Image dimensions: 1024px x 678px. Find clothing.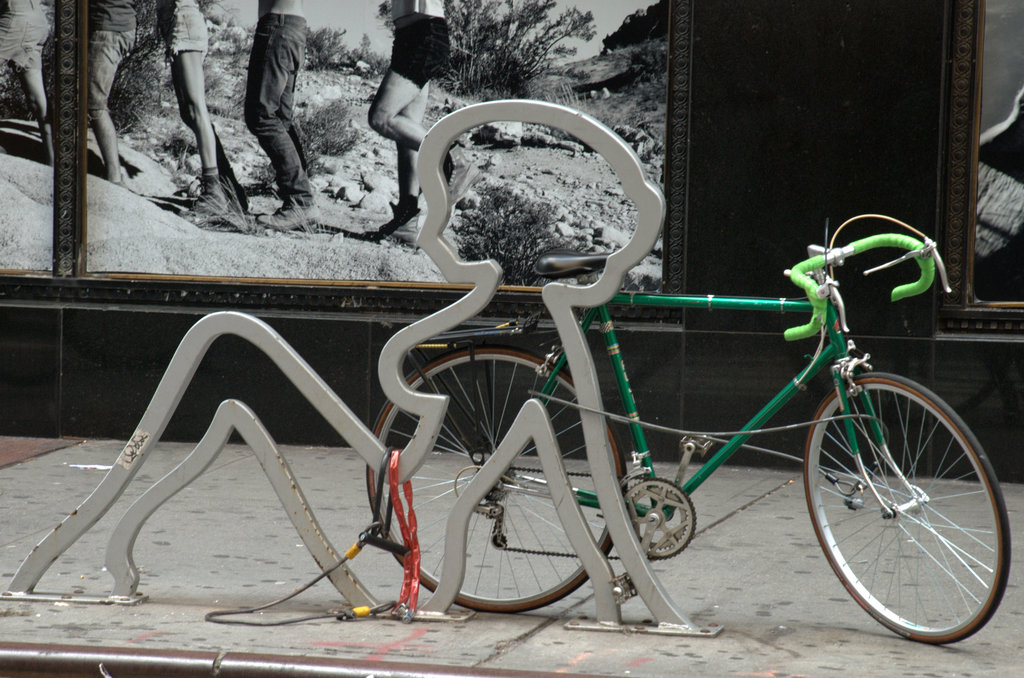
[165,0,212,61].
